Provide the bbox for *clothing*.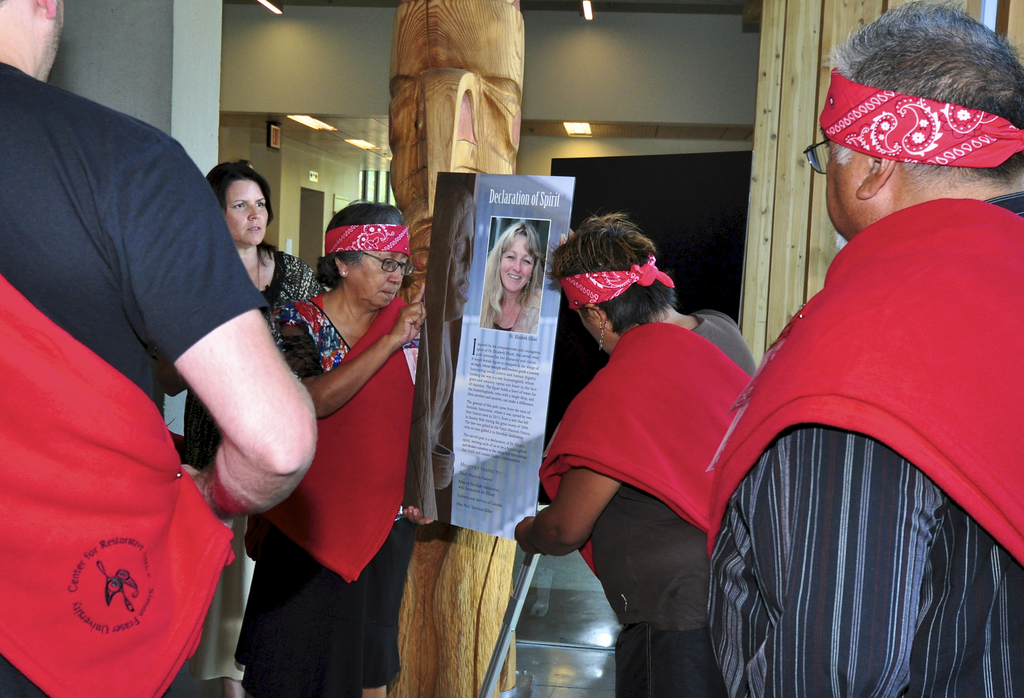
rect(0, 47, 272, 697).
